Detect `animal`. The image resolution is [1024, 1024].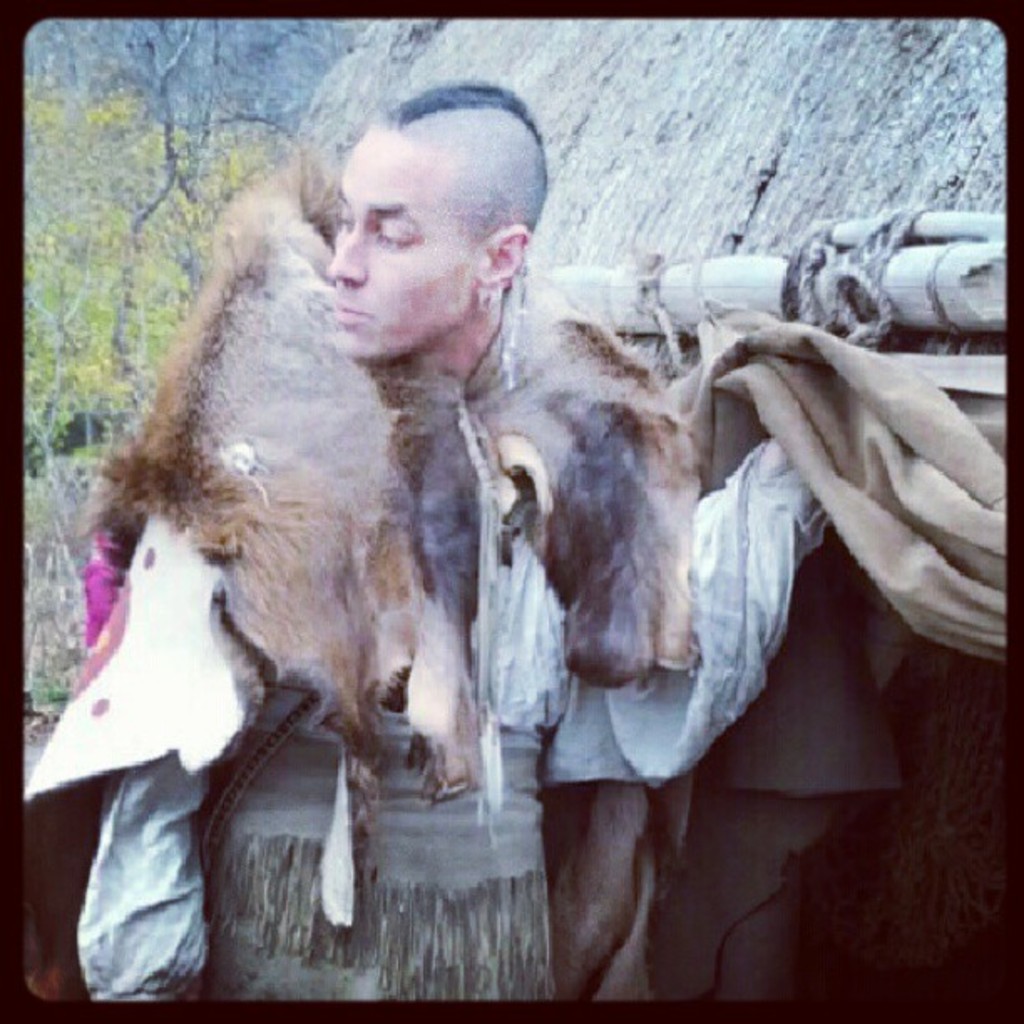
rect(398, 291, 689, 801).
